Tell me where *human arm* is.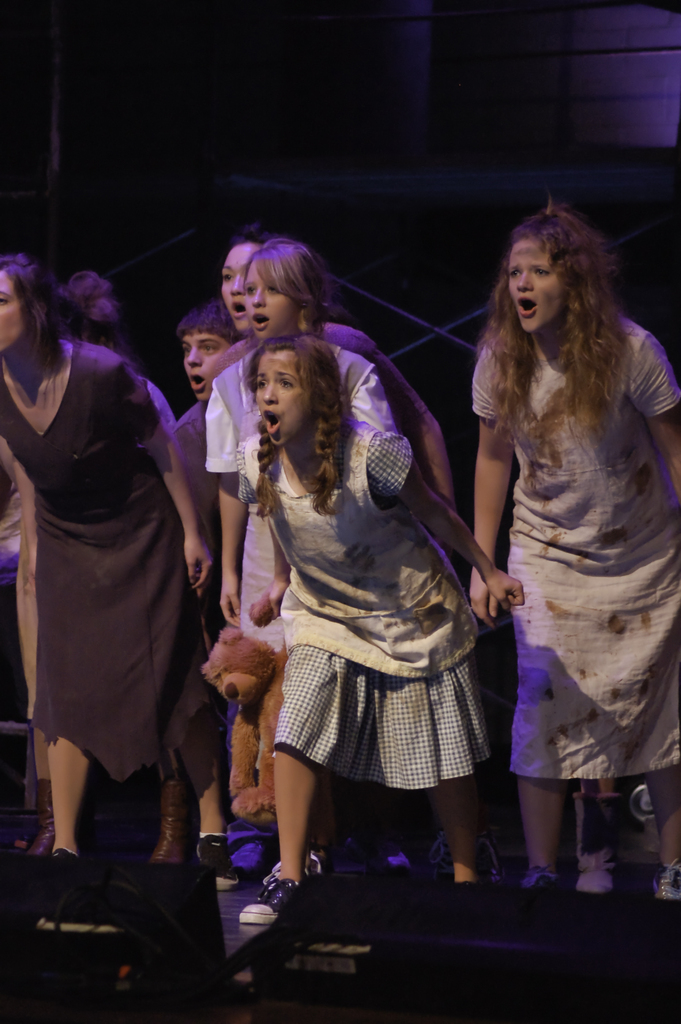
*human arm* is at region(361, 330, 457, 516).
